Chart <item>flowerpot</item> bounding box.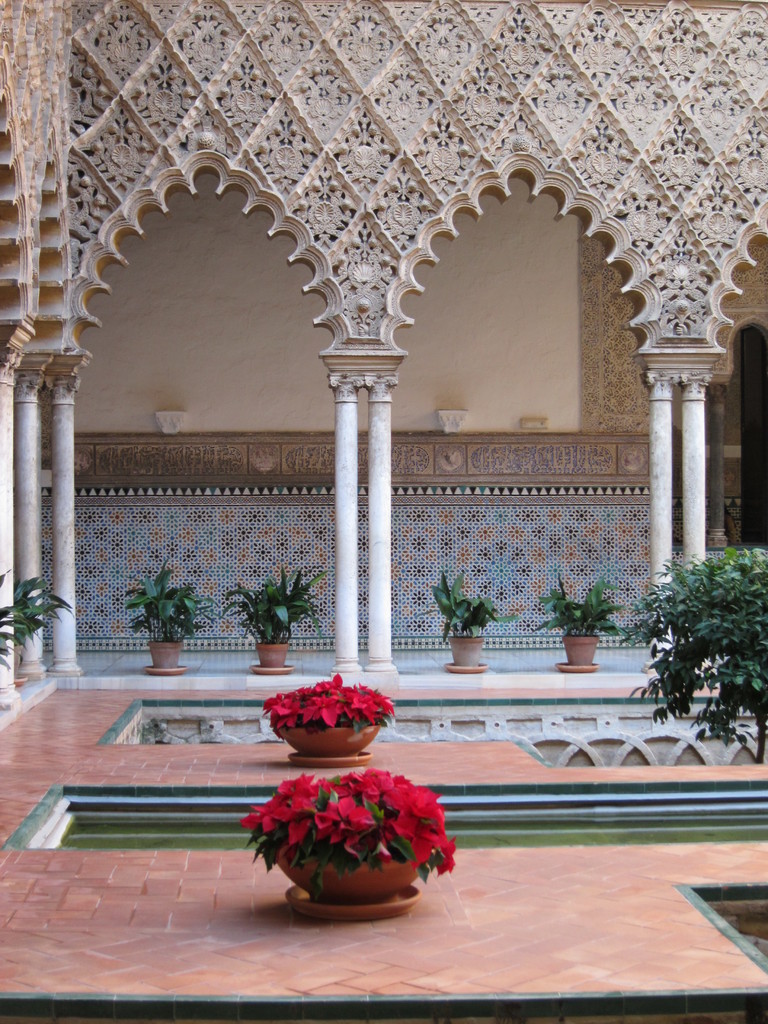
Charted: <region>143, 641, 184, 678</region>.
